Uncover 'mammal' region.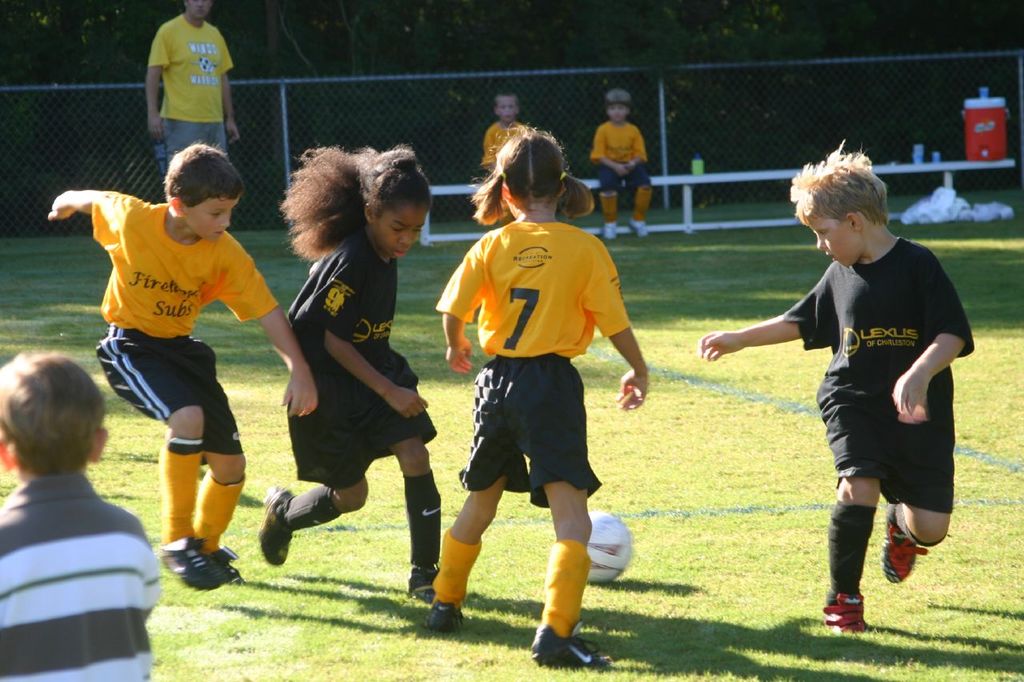
Uncovered: x1=0, y1=346, x2=167, y2=681.
